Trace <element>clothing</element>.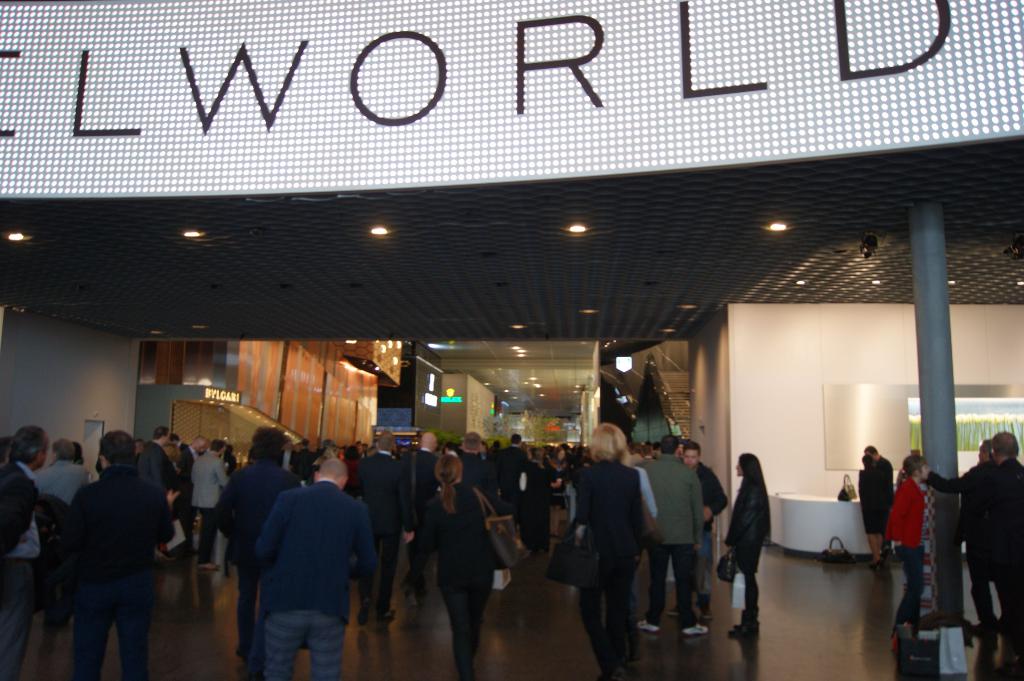
Traced to bbox=(1, 562, 36, 680).
